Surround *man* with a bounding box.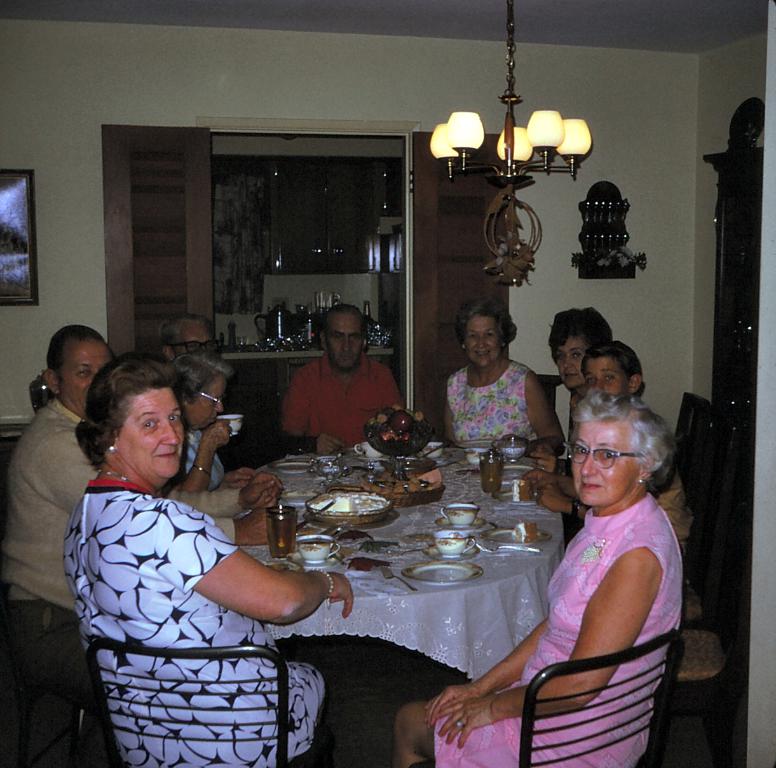
region(268, 309, 406, 457).
